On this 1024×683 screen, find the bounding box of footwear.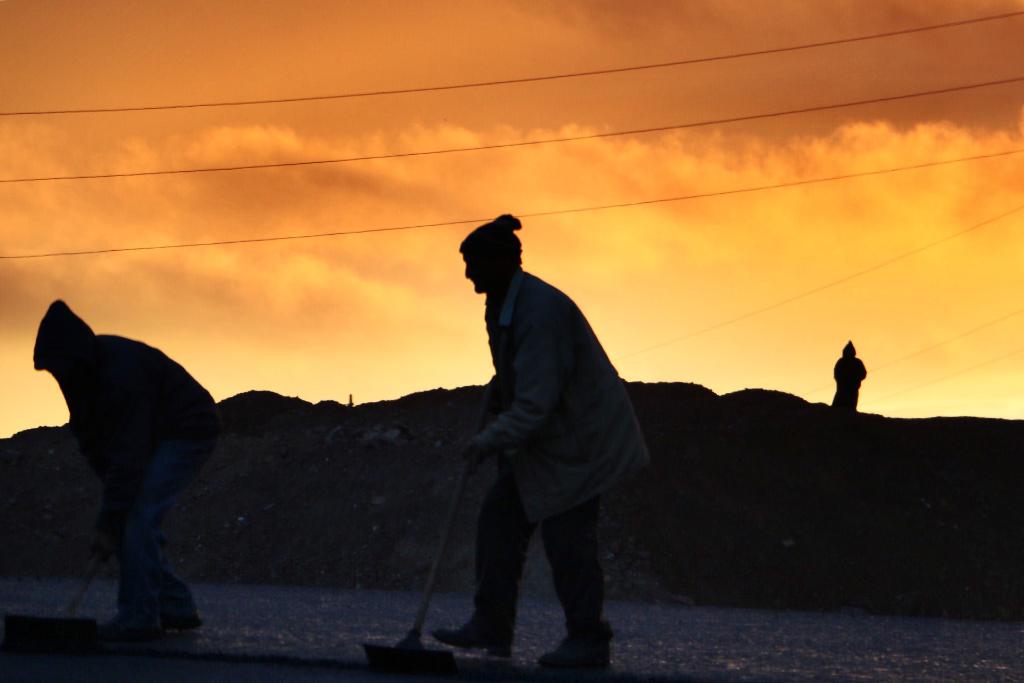
Bounding box: left=433, top=603, right=513, bottom=661.
